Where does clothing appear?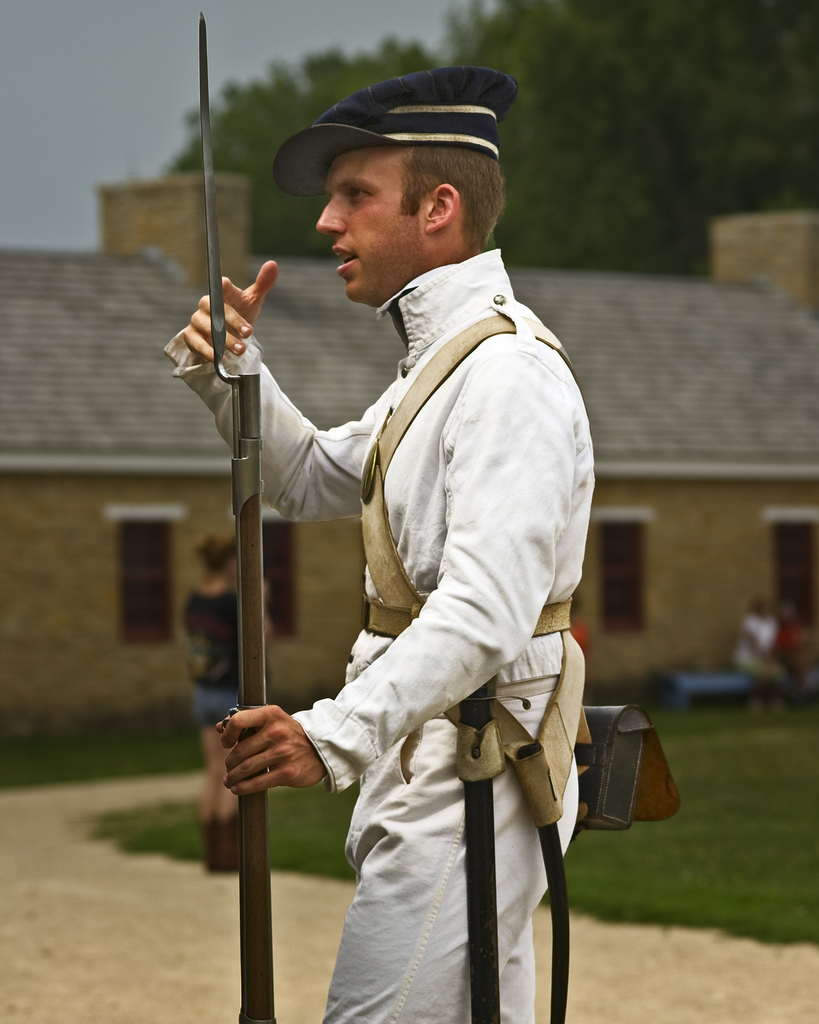
Appears at 733:607:778:672.
